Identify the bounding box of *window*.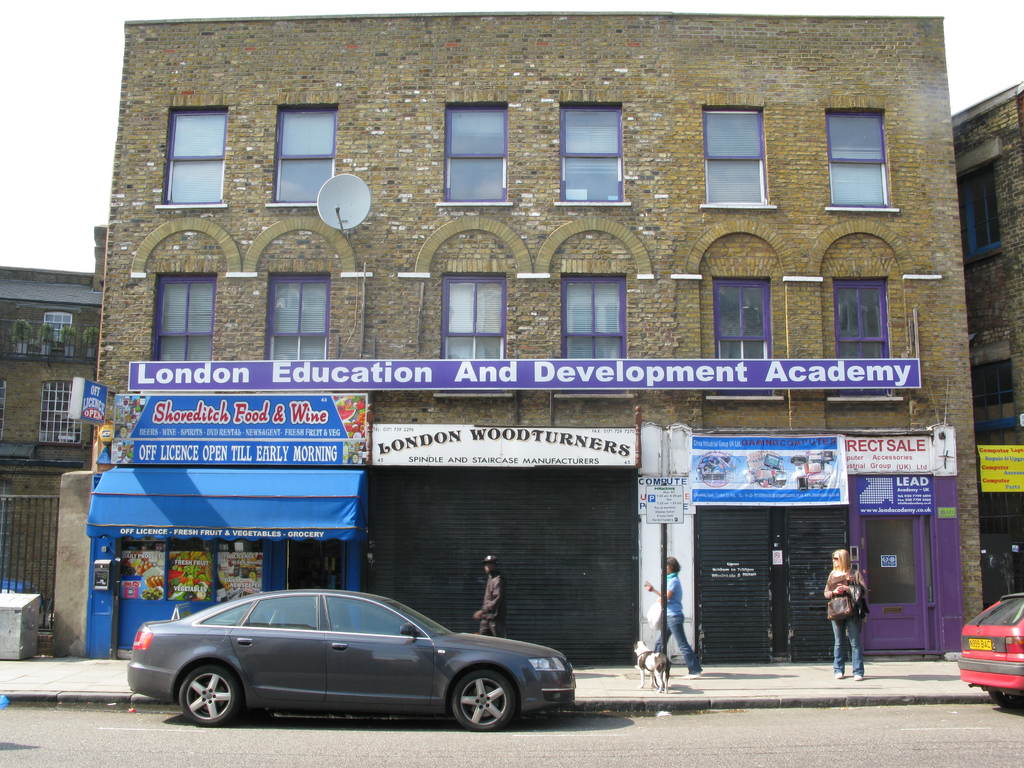
(195, 595, 318, 632).
